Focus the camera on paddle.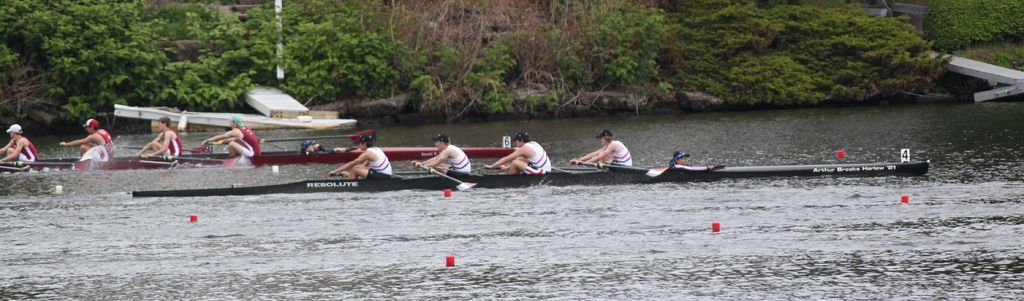
Focus region: 69/156/179/171.
